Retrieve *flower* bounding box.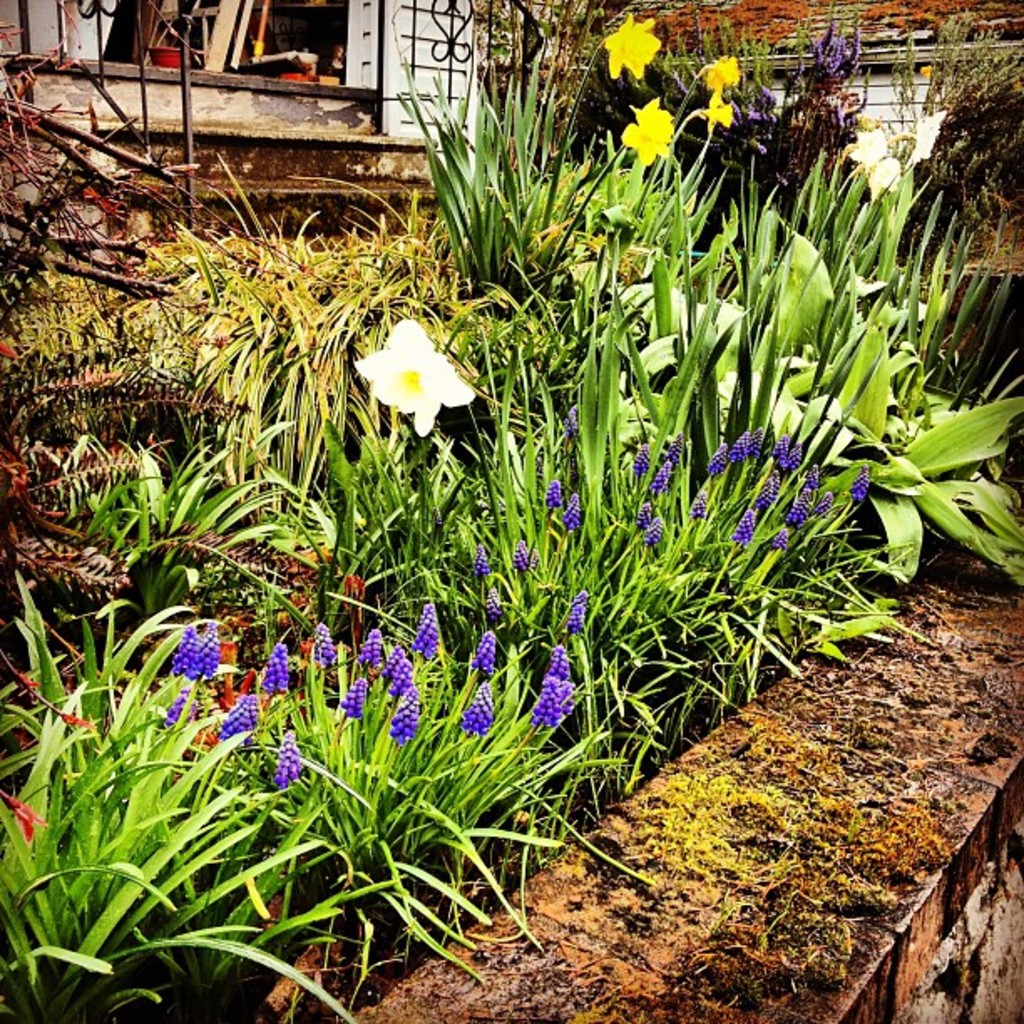
Bounding box: rect(356, 634, 383, 671).
